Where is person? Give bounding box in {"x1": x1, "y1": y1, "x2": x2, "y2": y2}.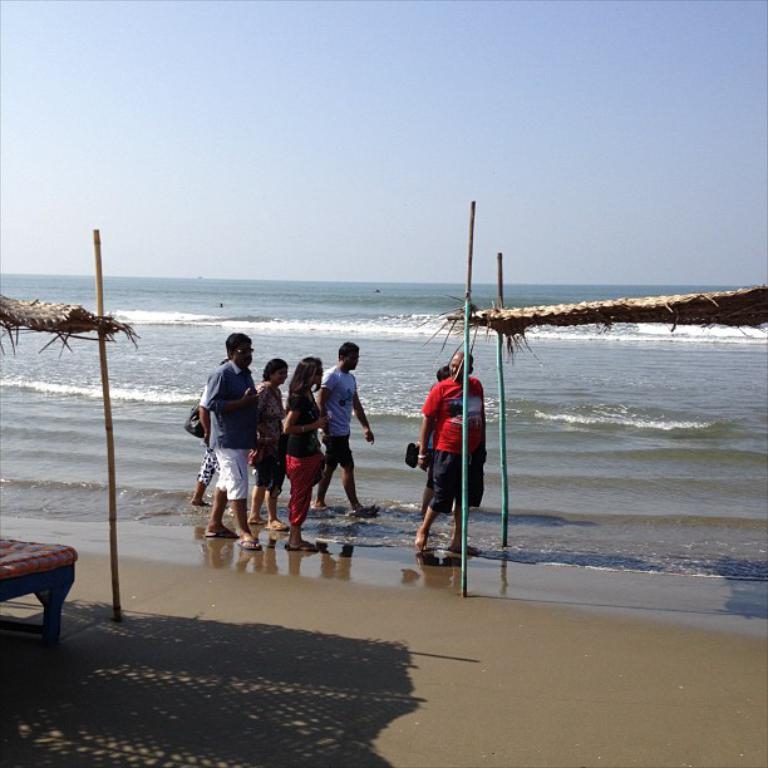
{"x1": 312, "y1": 340, "x2": 373, "y2": 518}.
